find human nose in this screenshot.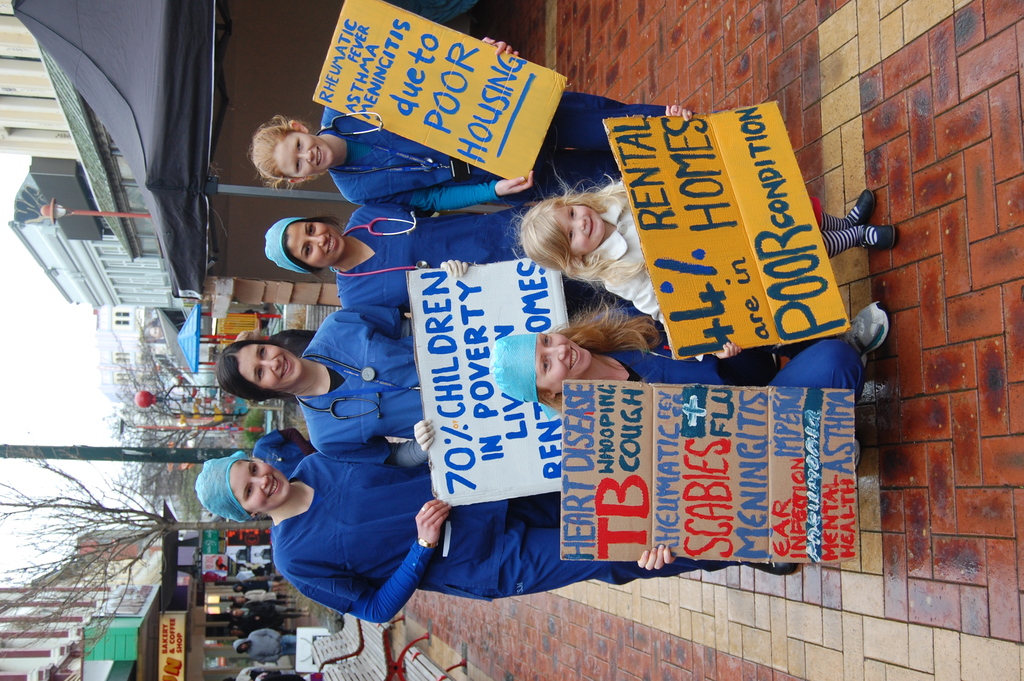
The bounding box for human nose is select_region(553, 347, 569, 360).
